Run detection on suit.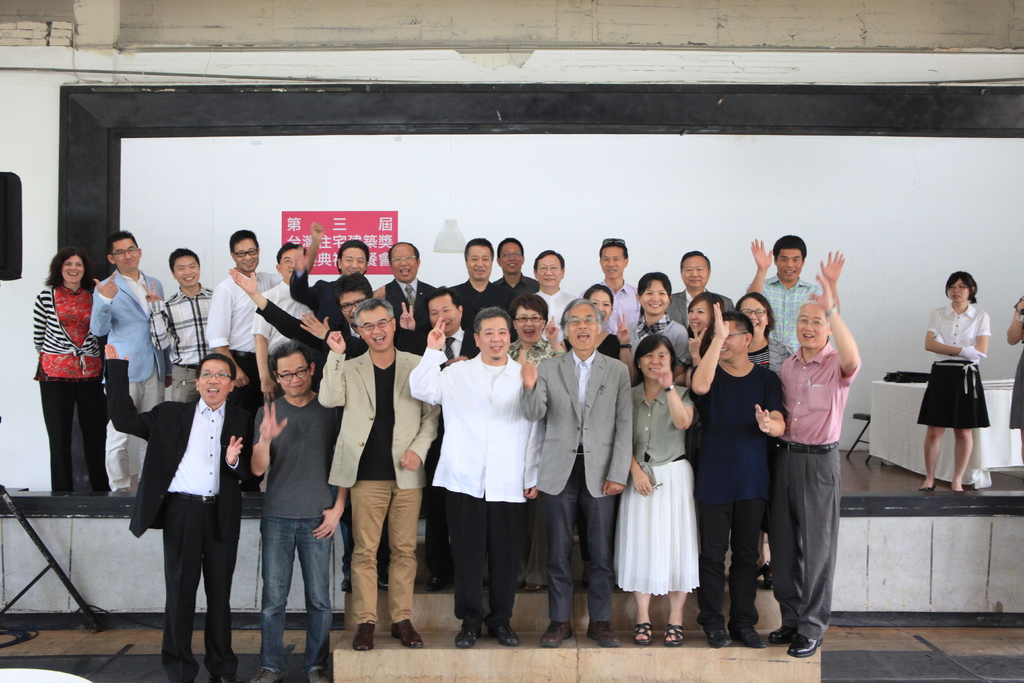
Result: (86,266,176,380).
